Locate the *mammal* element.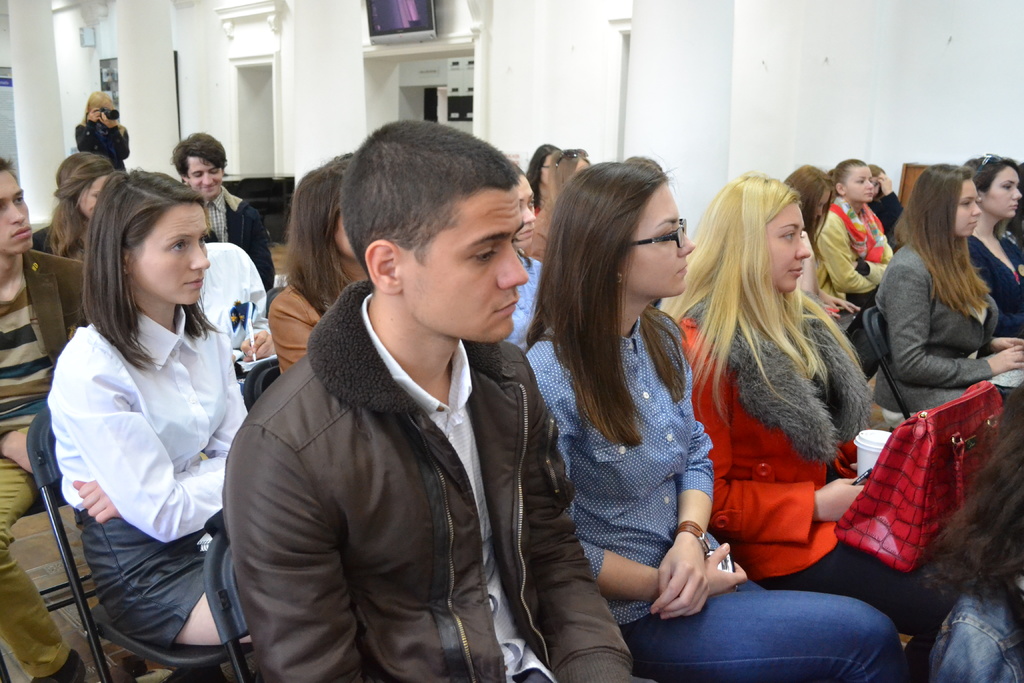
Element bbox: [x1=192, y1=242, x2=273, y2=368].
